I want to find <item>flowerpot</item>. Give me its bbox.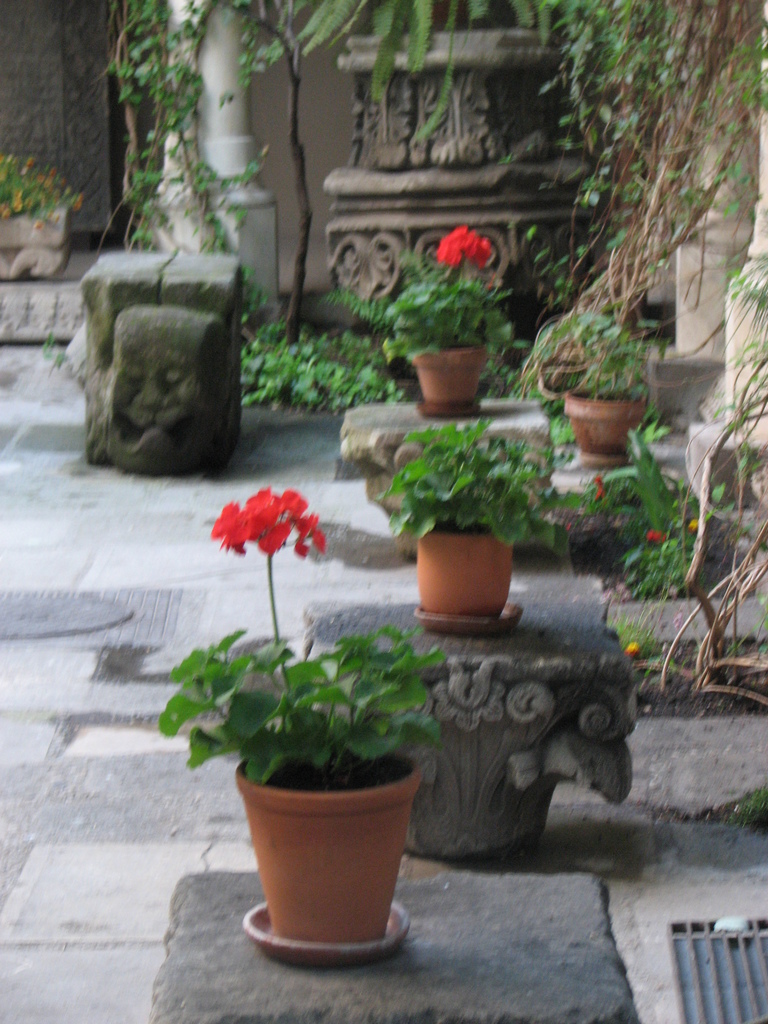
[left=406, top=348, right=484, bottom=402].
